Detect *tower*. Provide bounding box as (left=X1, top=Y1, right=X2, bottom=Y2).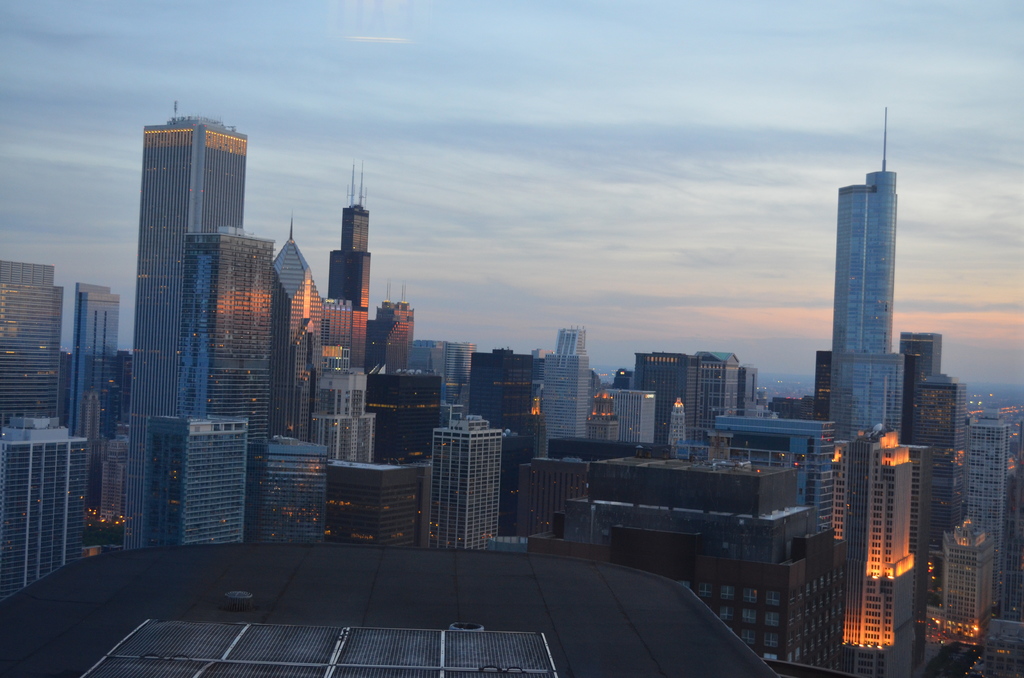
(left=266, top=220, right=316, bottom=428).
